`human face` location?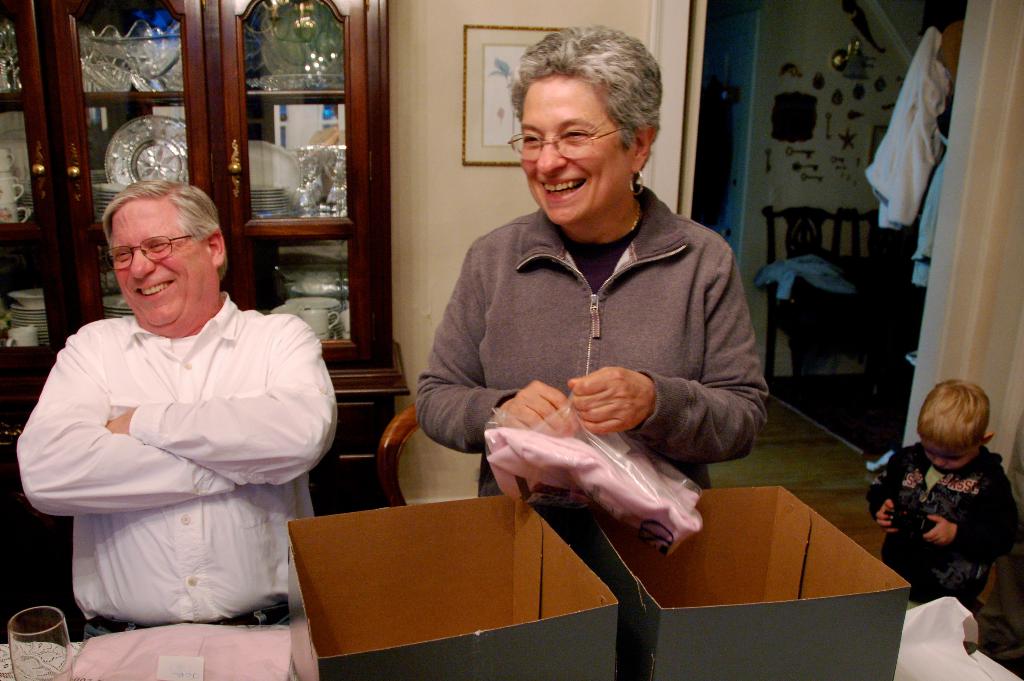
rect(518, 75, 630, 223)
